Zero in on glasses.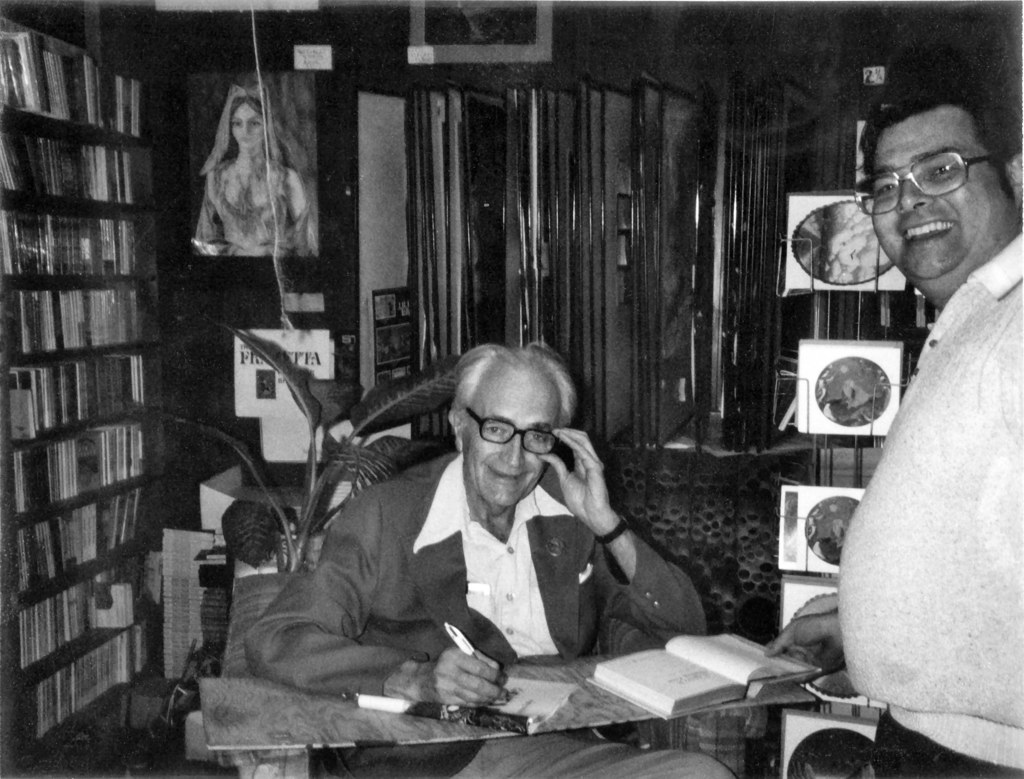
Zeroed in: rect(456, 400, 561, 450).
